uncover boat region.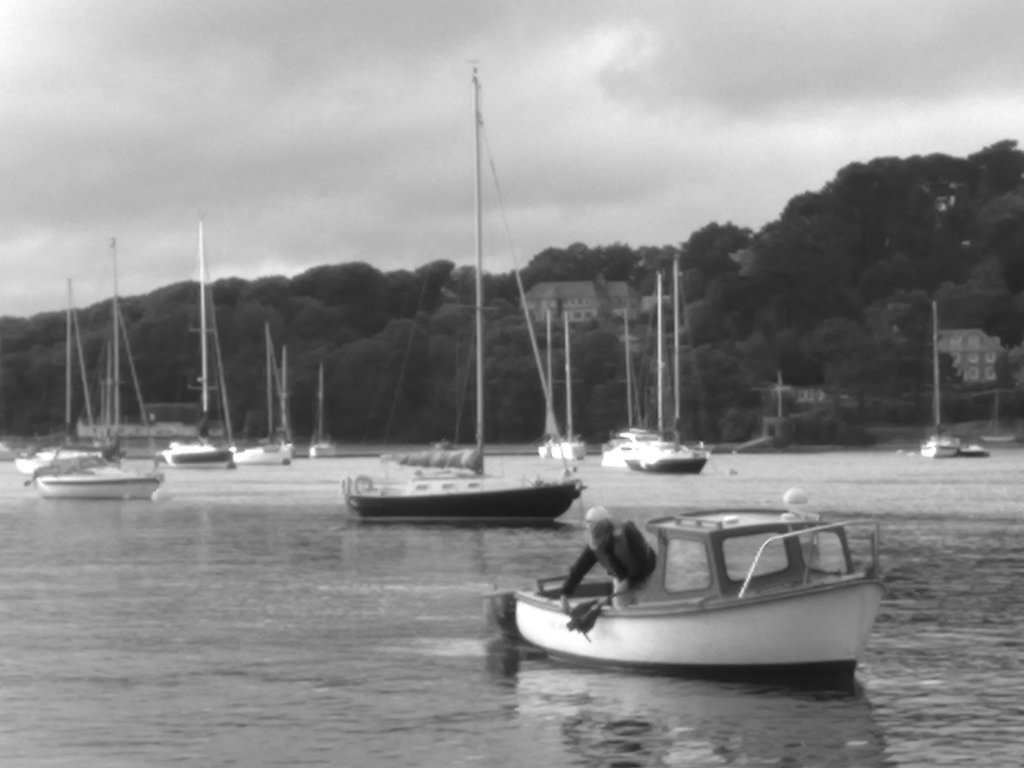
Uncovered: locate(35, 243, 156, 503).
